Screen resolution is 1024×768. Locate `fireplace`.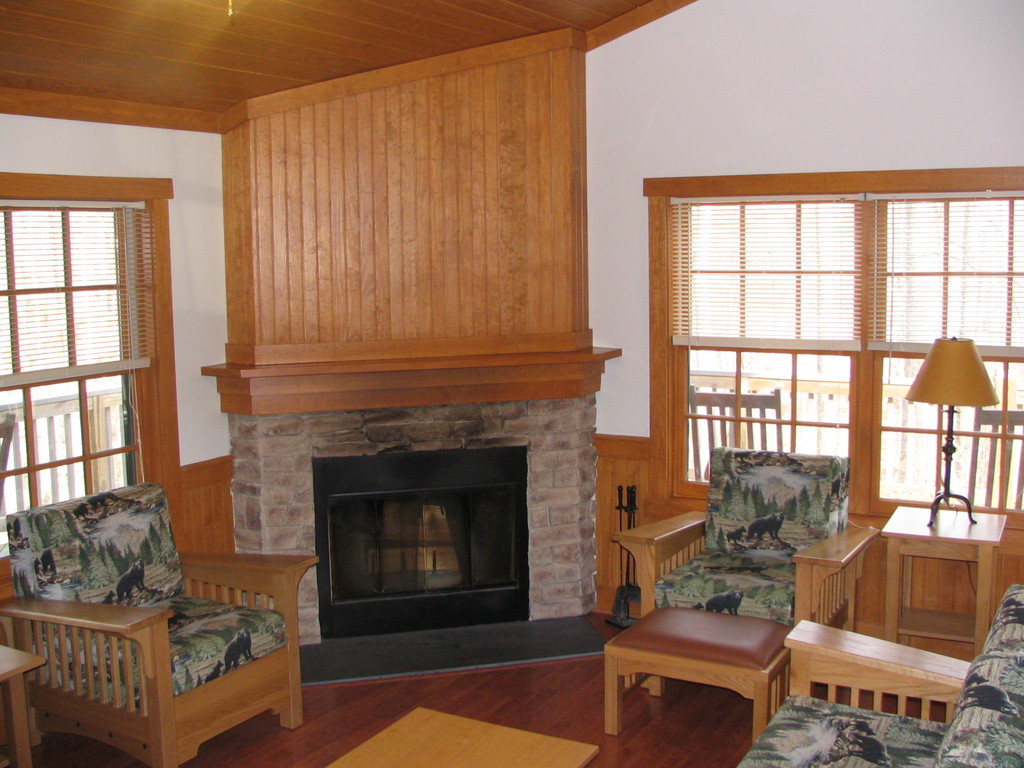
BBox(198, 351, 620, 684).
